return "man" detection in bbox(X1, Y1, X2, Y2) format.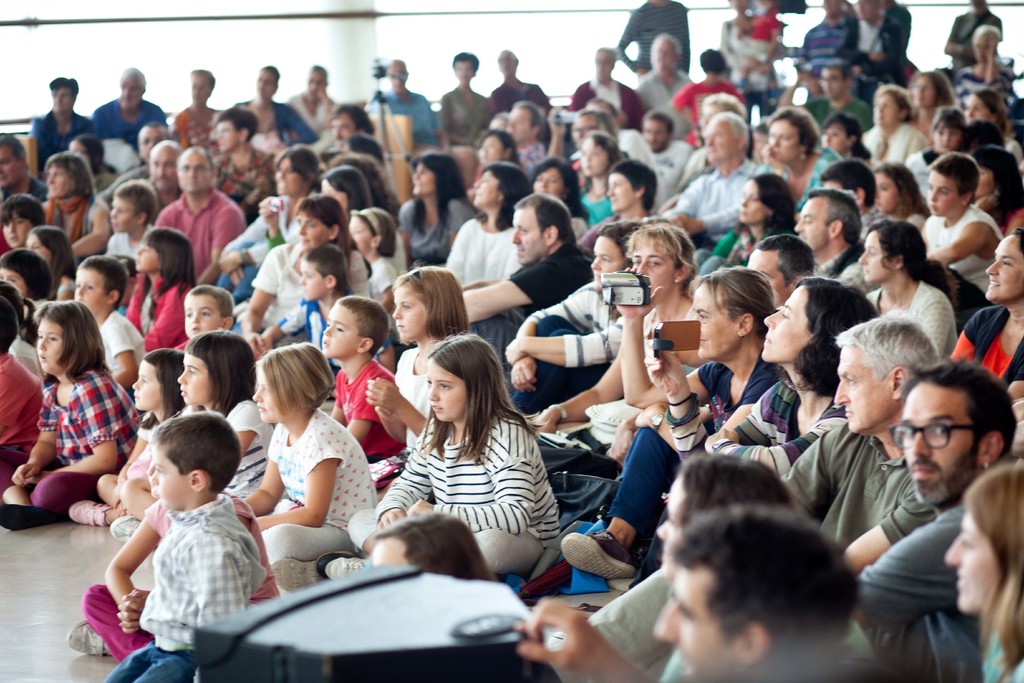
bbox(98, 120, 172, 198).
